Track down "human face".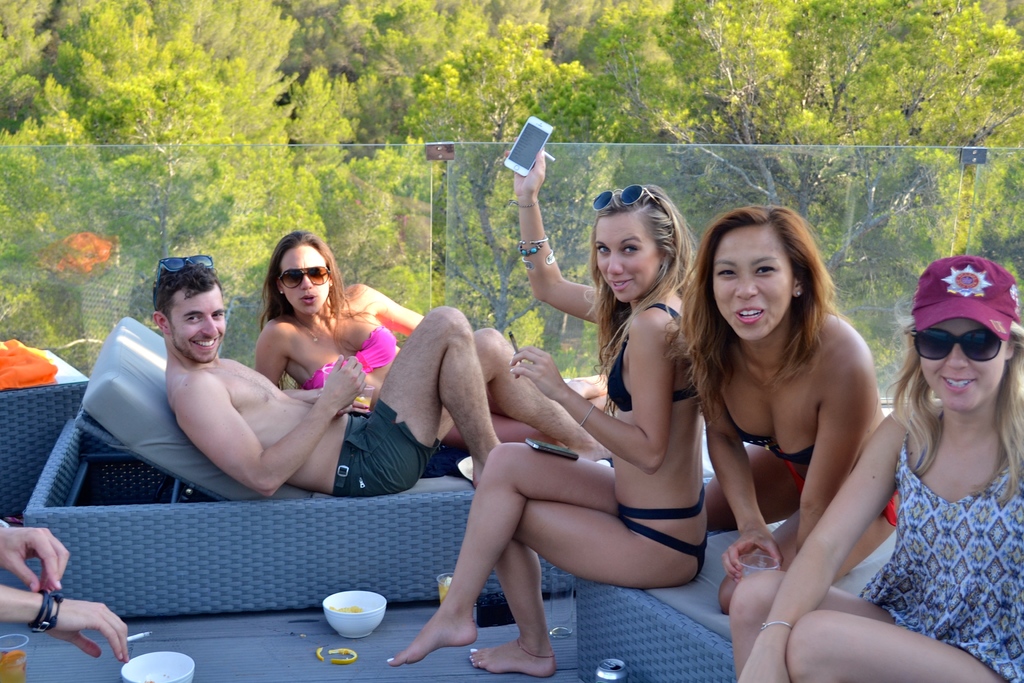
Tracked to [920, 317, 1002, 411].
